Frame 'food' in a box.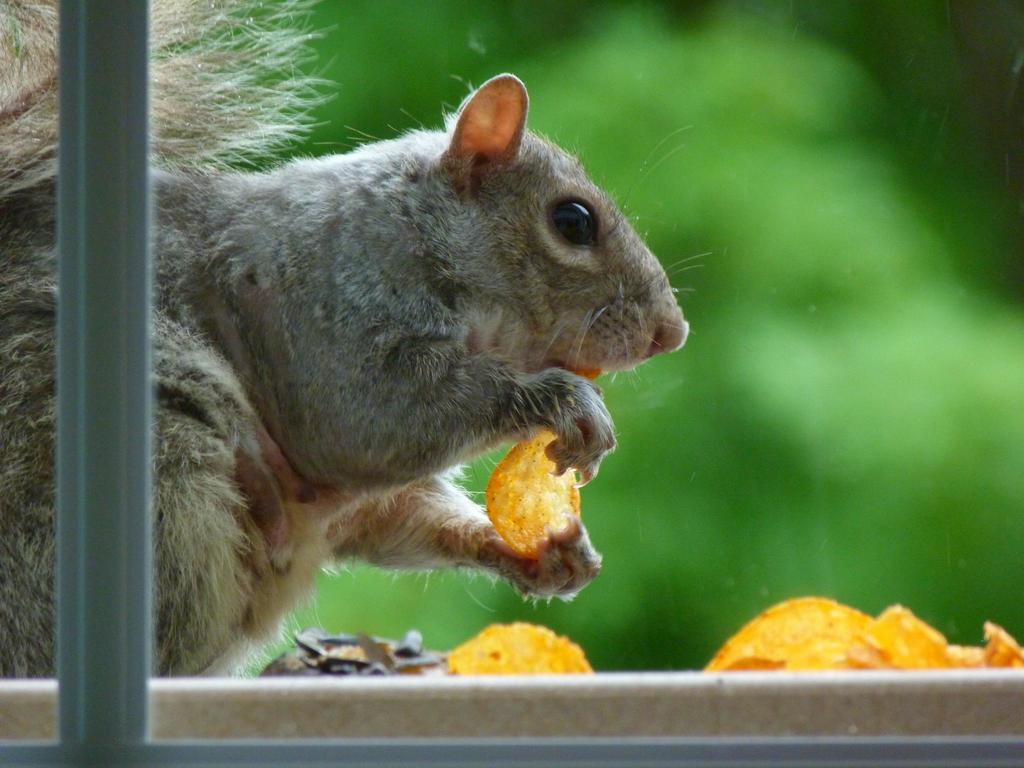
x1=979, y1=623, x2=1023, y2=671.
